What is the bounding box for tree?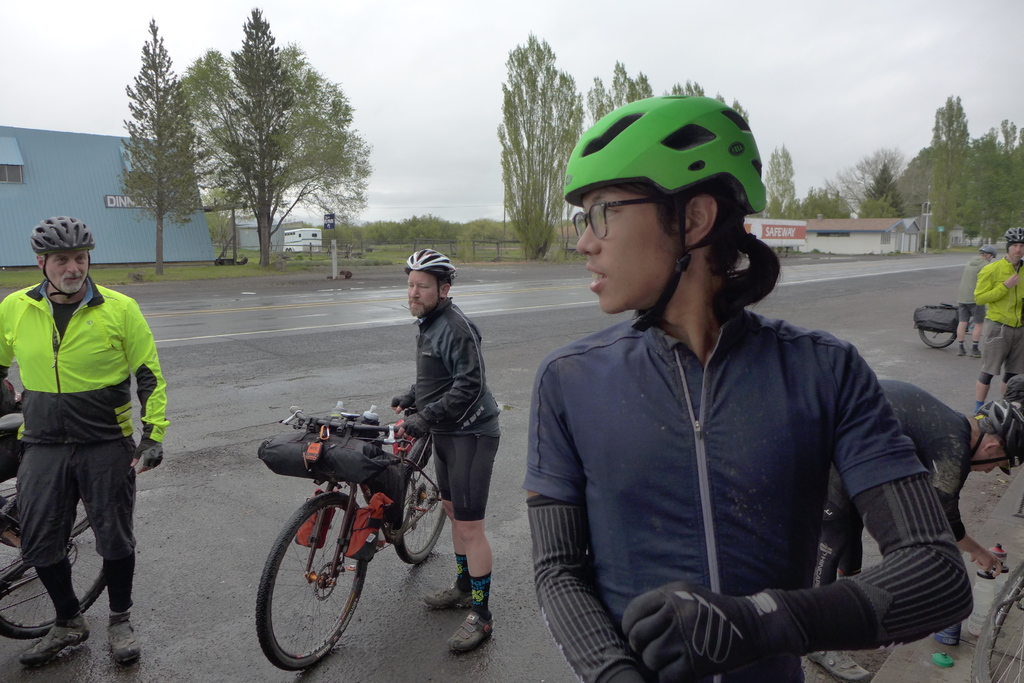
{"x1": 925, "y1": 93, "x2": 968, "y2": 246}.
